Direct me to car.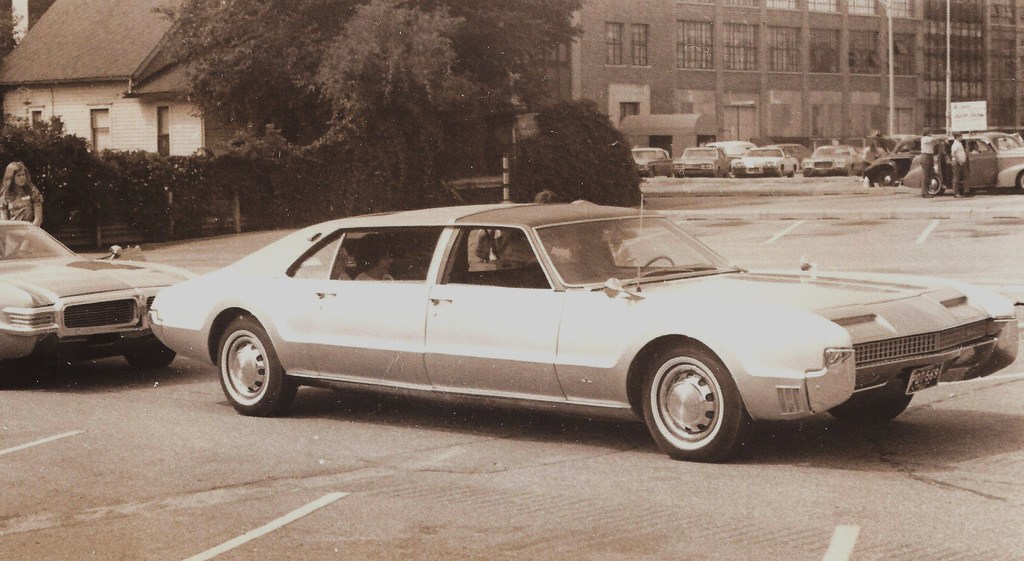
Direction: {"x1": 0, "y1": 222, "x2": 195, "y2": 383}.
